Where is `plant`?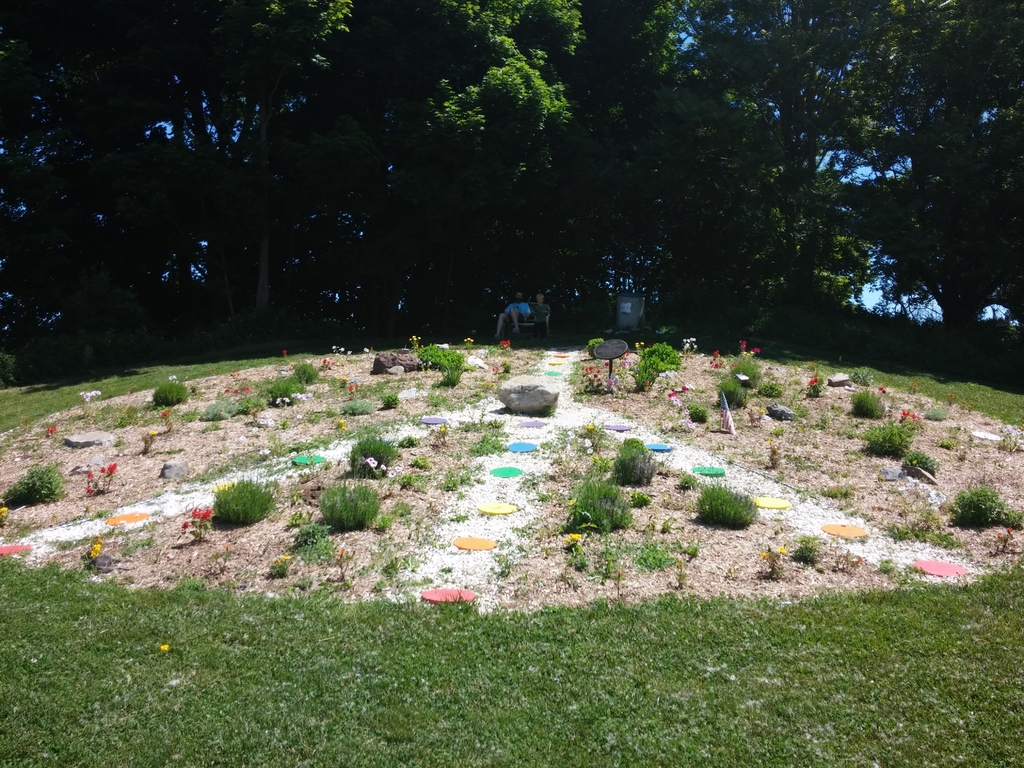
left=636, top=552, right=675, bottom=577.
